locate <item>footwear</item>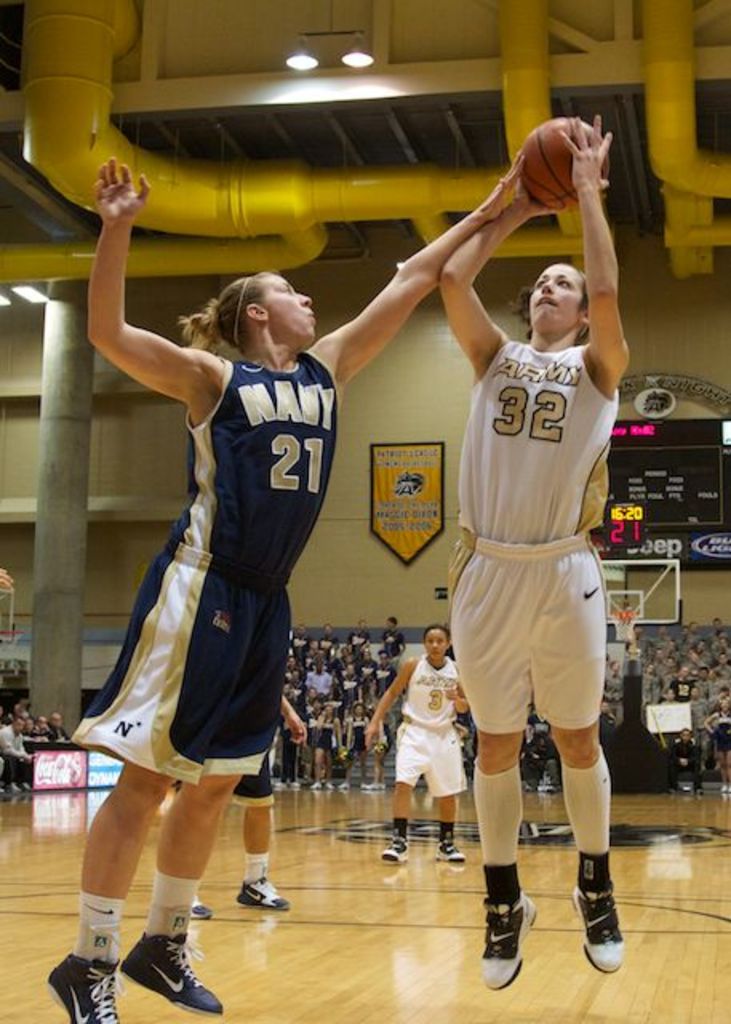
bbox=(669, 787, 675, 792)
